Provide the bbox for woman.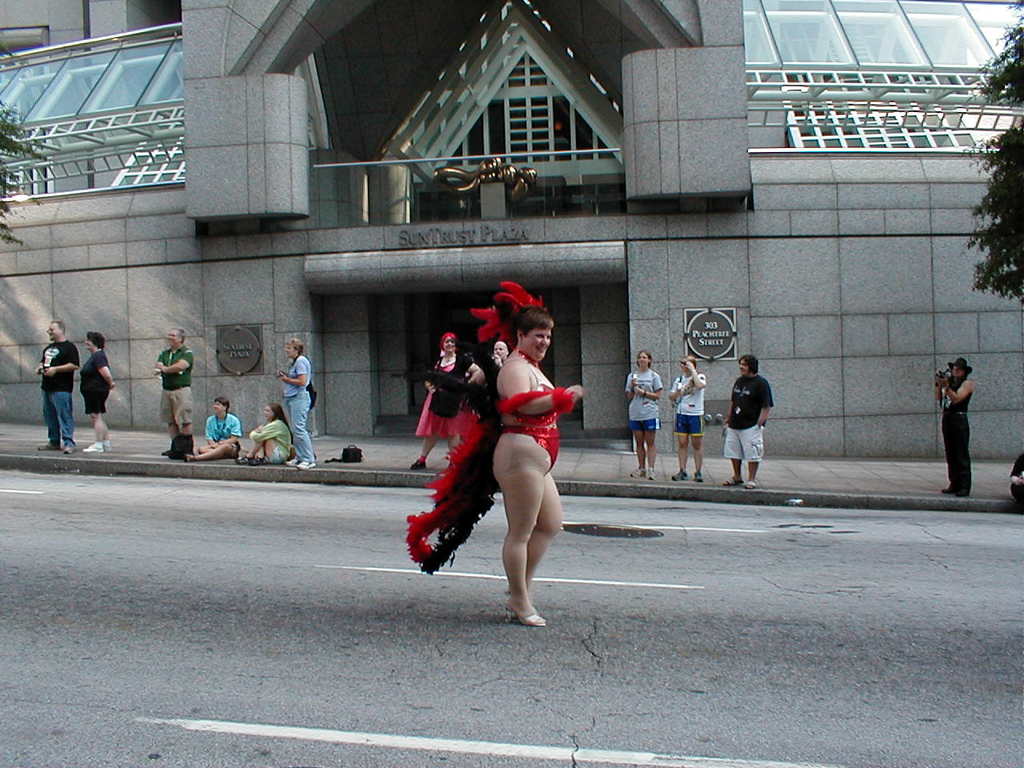
locate(626, 349, 665, 479).
